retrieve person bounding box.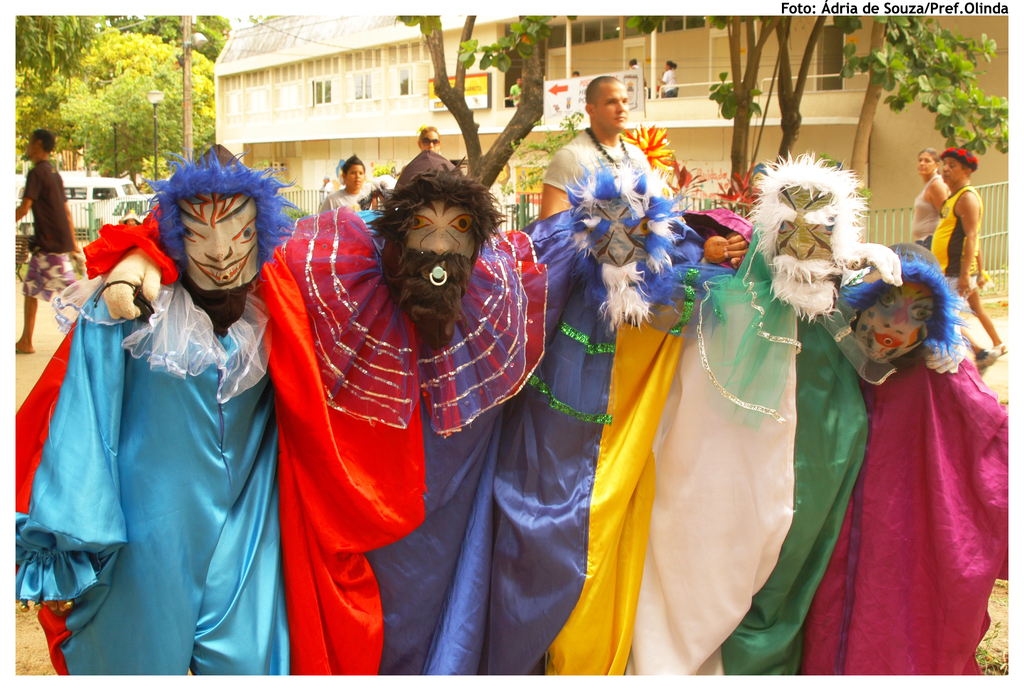
Bounding box: Rect(311, 150, 394, 214).
